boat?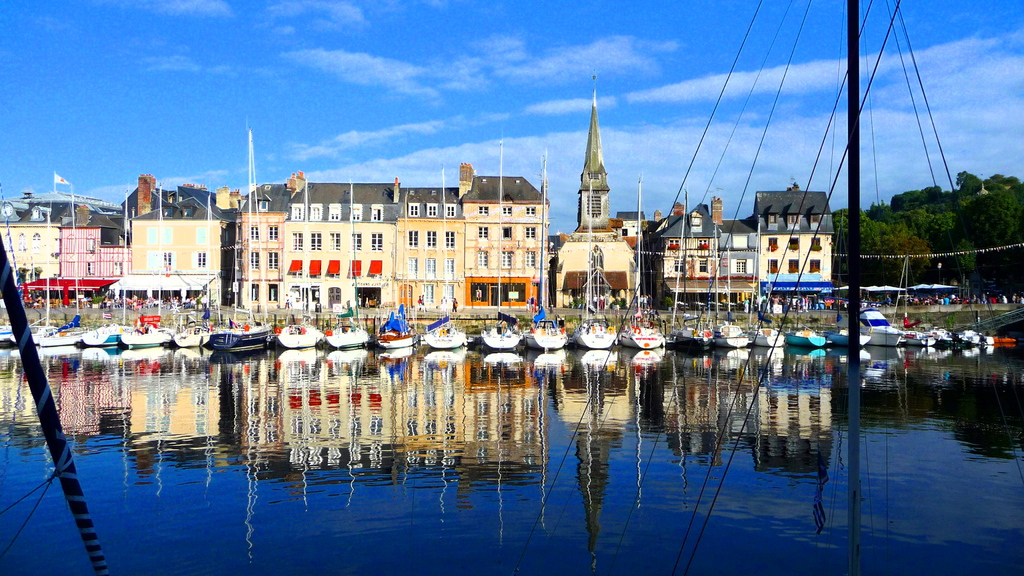
Rect(84, 326, 123, 355)
